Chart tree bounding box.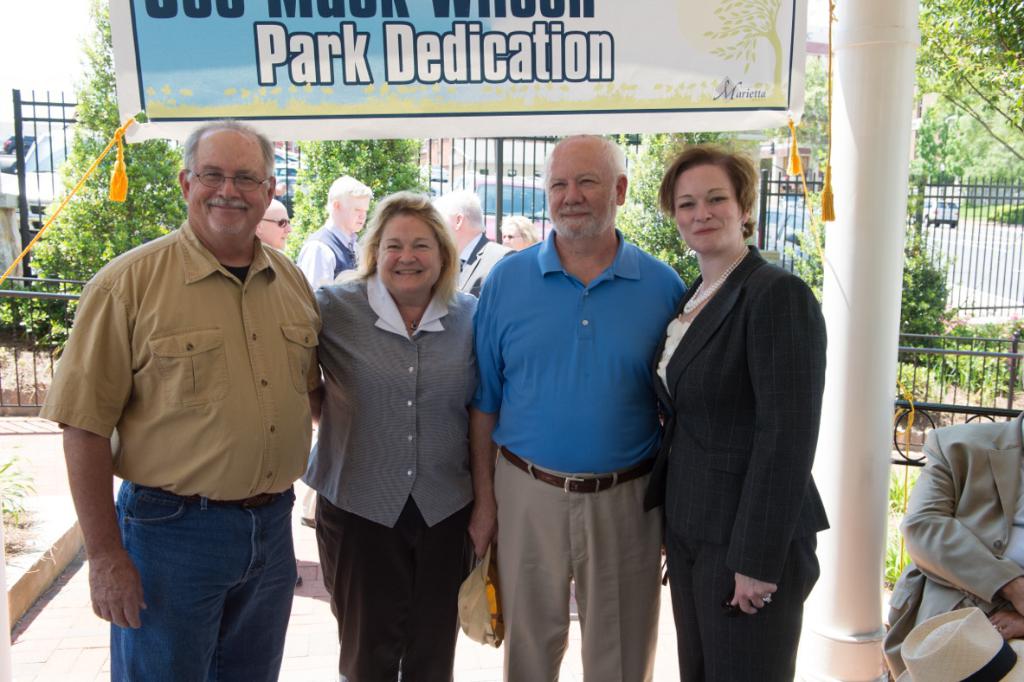
Charted: {"left": 629, "top": 125, "right": 767, "bottom": 261}.
